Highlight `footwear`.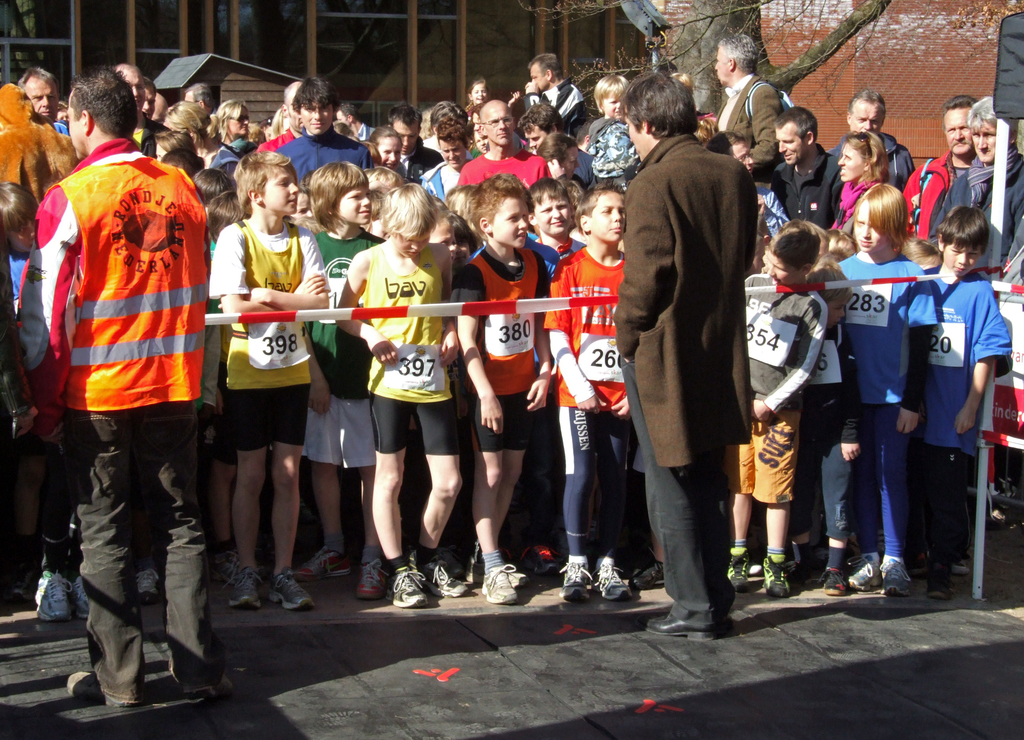
Highlighted region: (x1=357, y1=554, x2=387, y2=603).
